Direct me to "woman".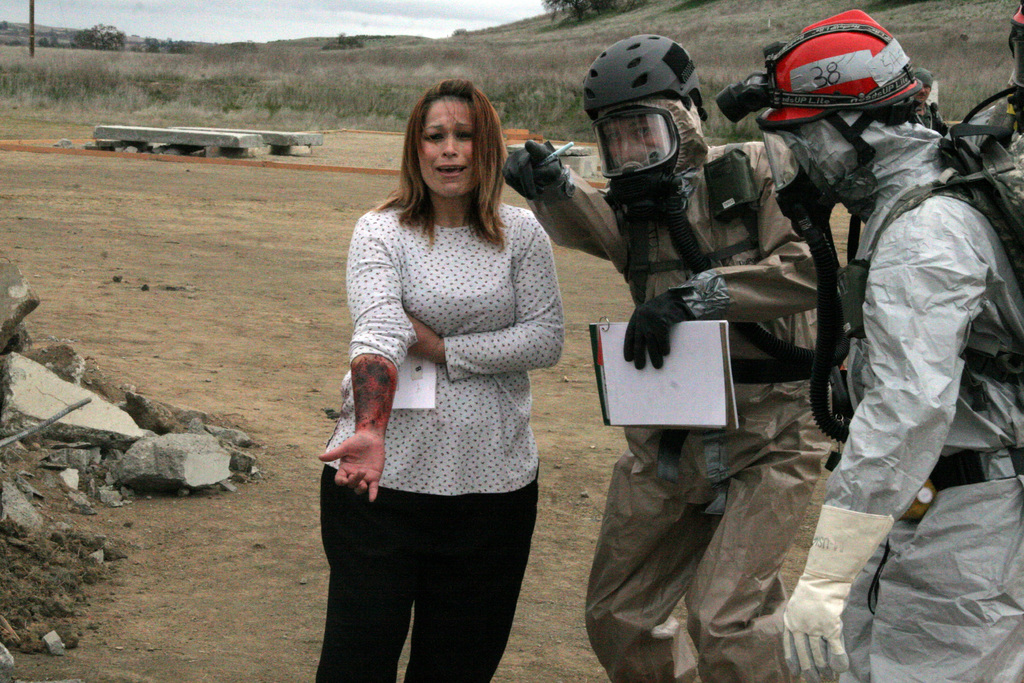
Direction: <box>308,77,572,682</box>.
